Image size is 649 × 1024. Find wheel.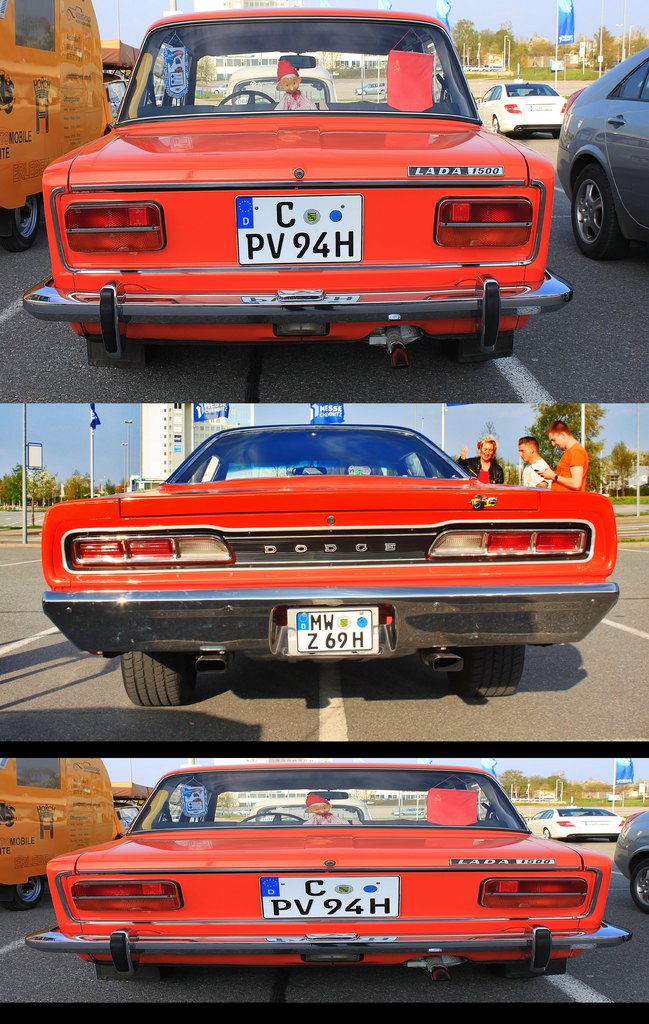
locate(4, 877, 41, 910).
